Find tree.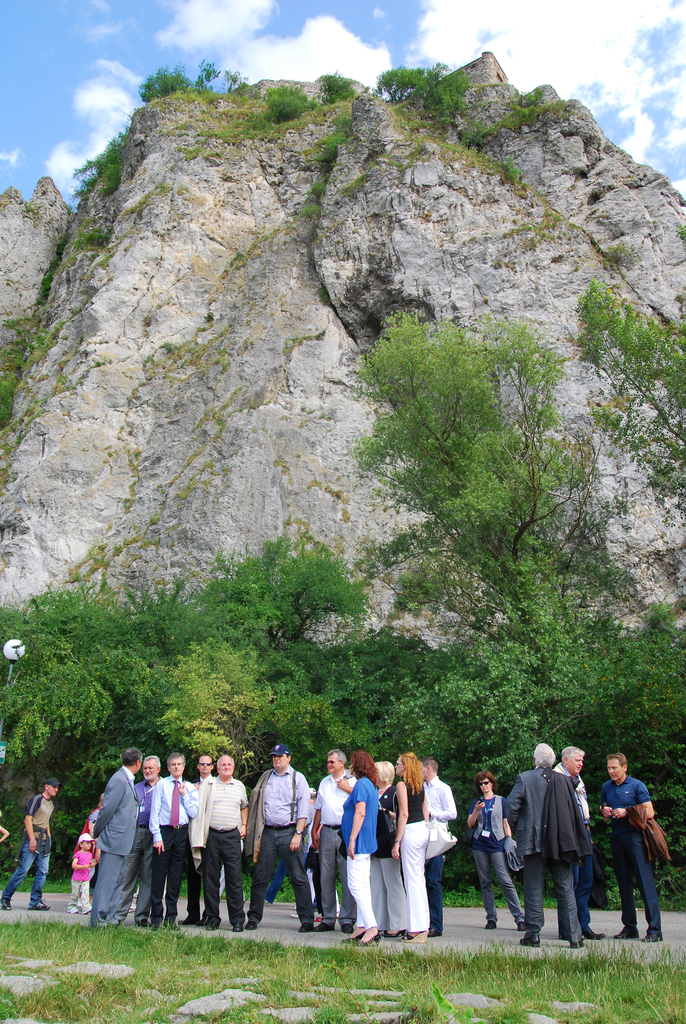
(575, 286, 685, 526).
